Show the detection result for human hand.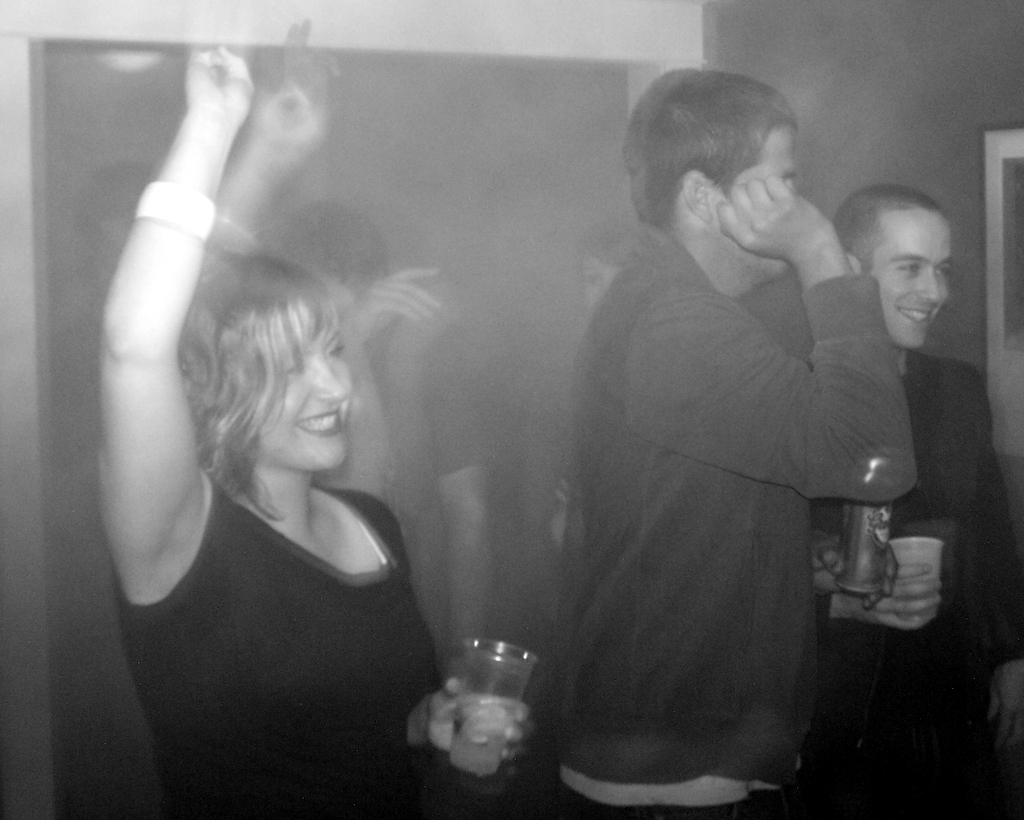
region(714, 181, 836, 262).
